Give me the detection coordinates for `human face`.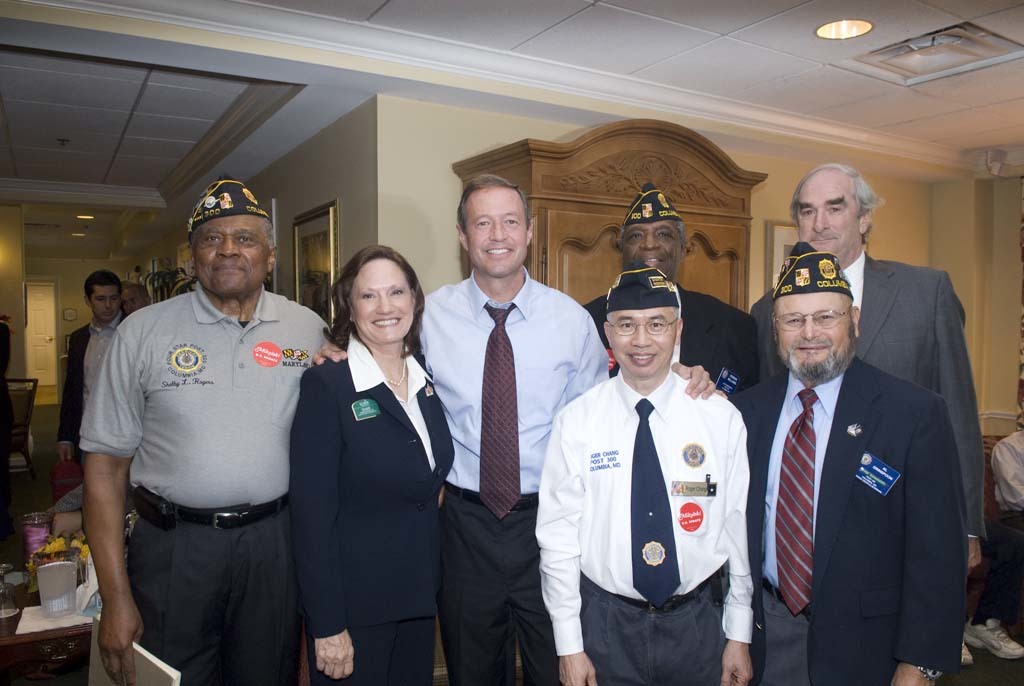
(left=609, top=308, right=677, bottom=376).
